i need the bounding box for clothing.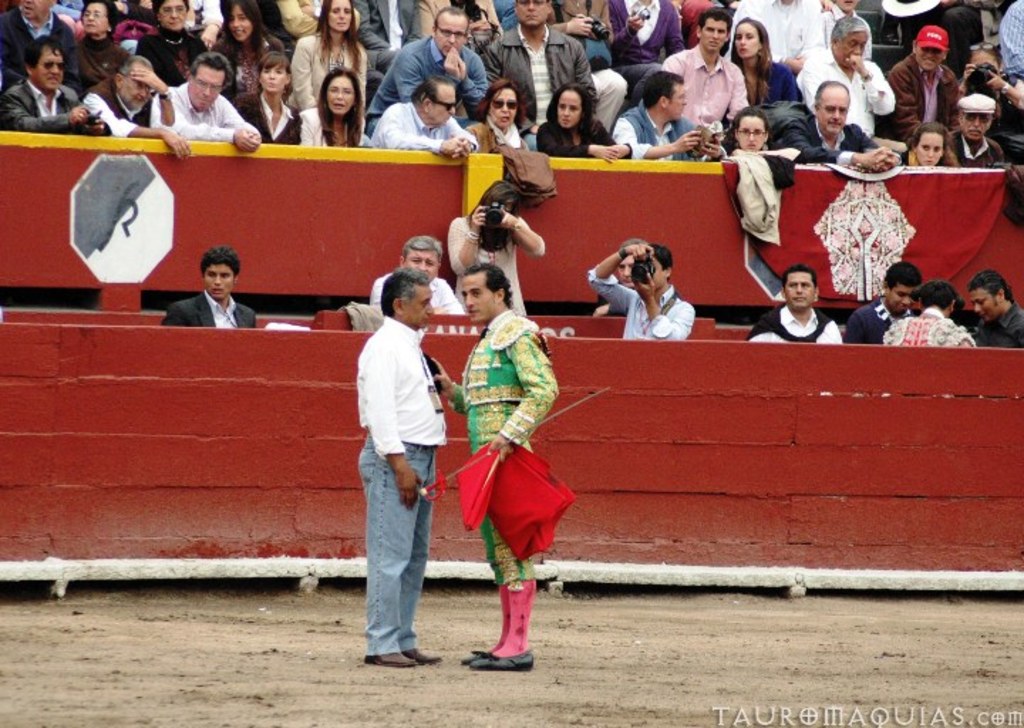
Here it is: rect(538, 114, 634, 156).
